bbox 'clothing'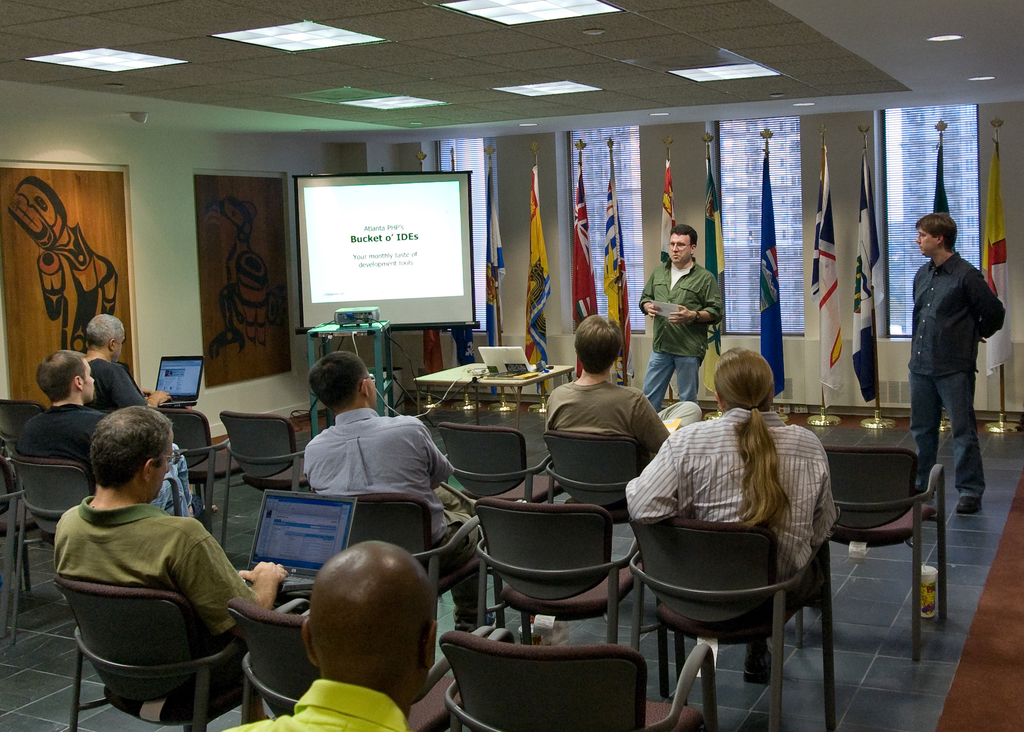
pyautogui.locateOnScreen(637, 255, 723, 418)
